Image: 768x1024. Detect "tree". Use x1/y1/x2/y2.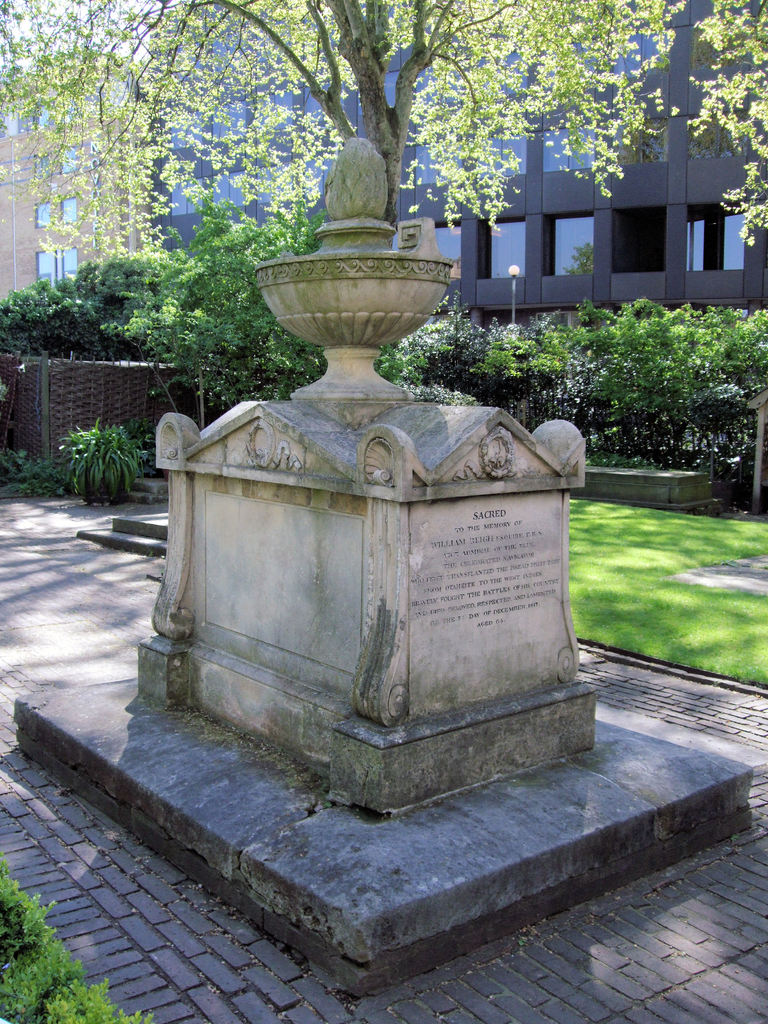
0/251/228/359.
